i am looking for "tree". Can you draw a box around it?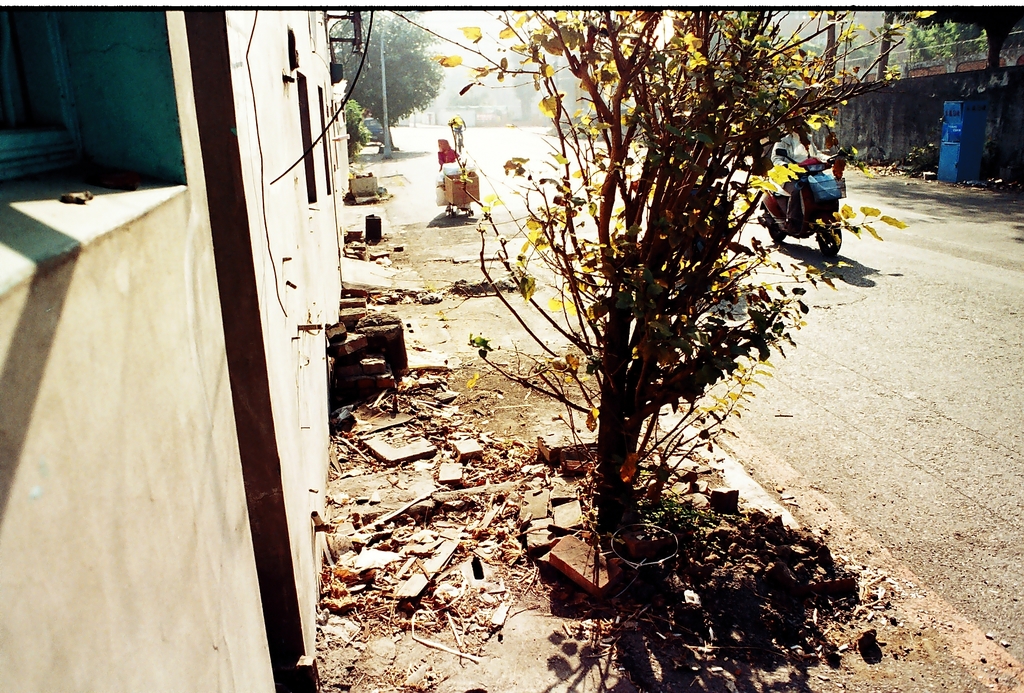
Sure, the bounding box is [x1=323, y1=6, x2=446, y2=152].
